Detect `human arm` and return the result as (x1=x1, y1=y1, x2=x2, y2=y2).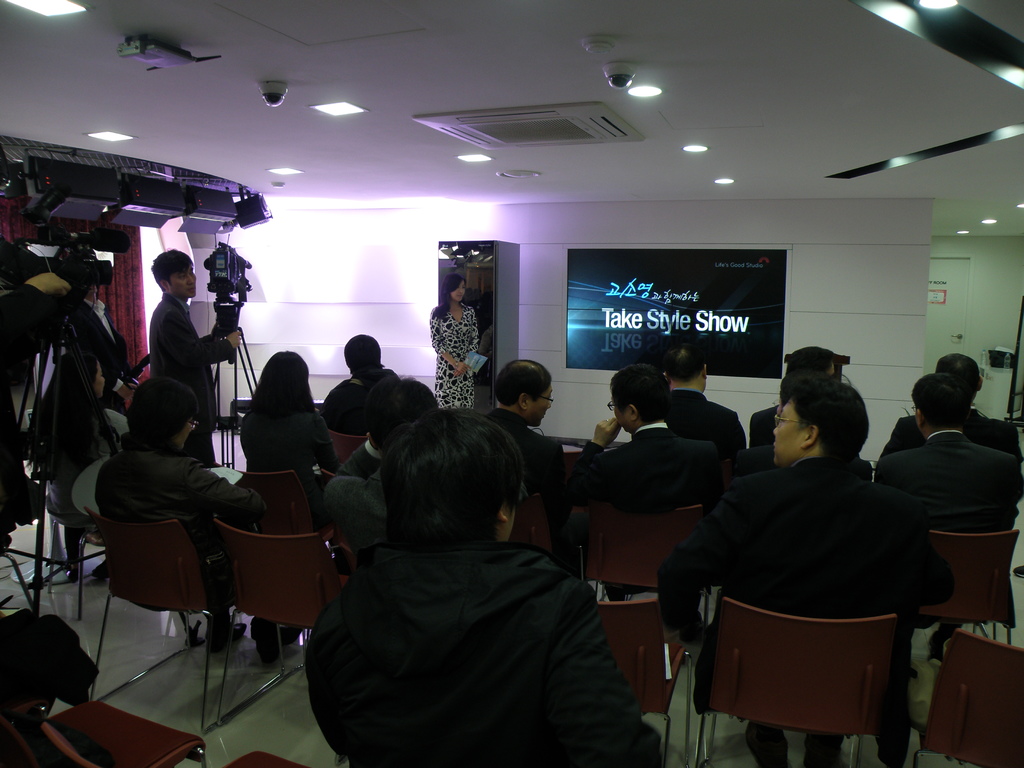
(x1=575, y1=413, x2=620, y2=504).
